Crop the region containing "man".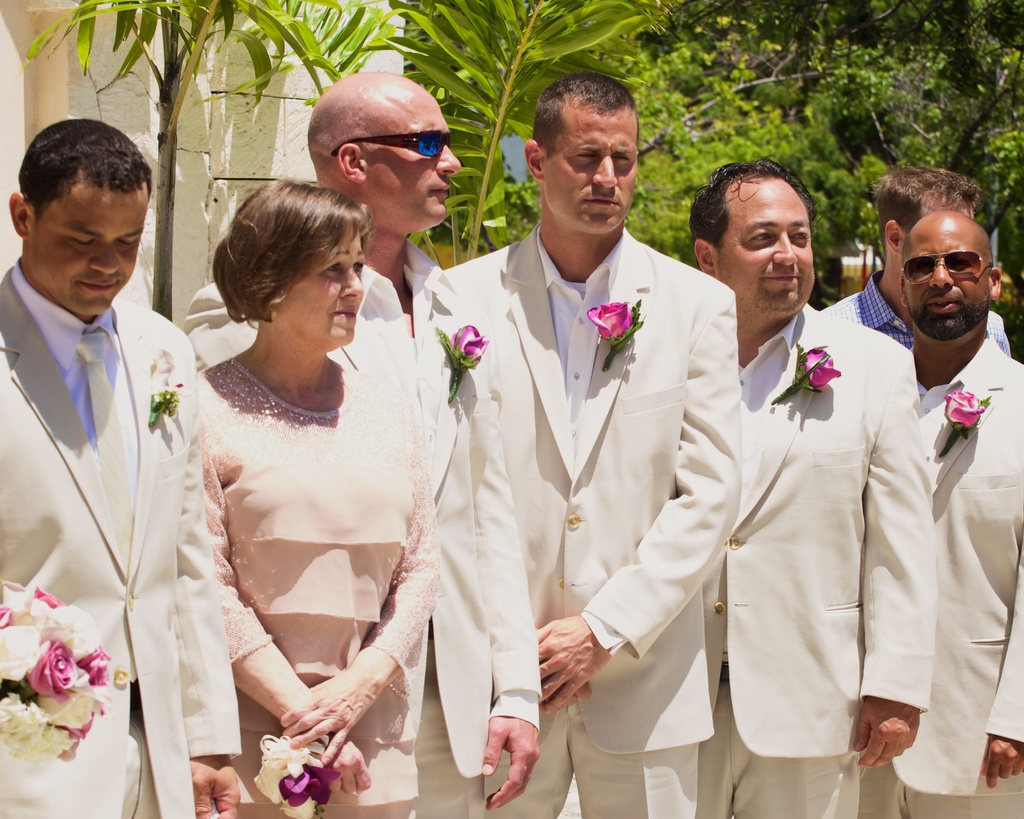
Crop region: x1=825, y1=158, x2=1023, y2=367.
